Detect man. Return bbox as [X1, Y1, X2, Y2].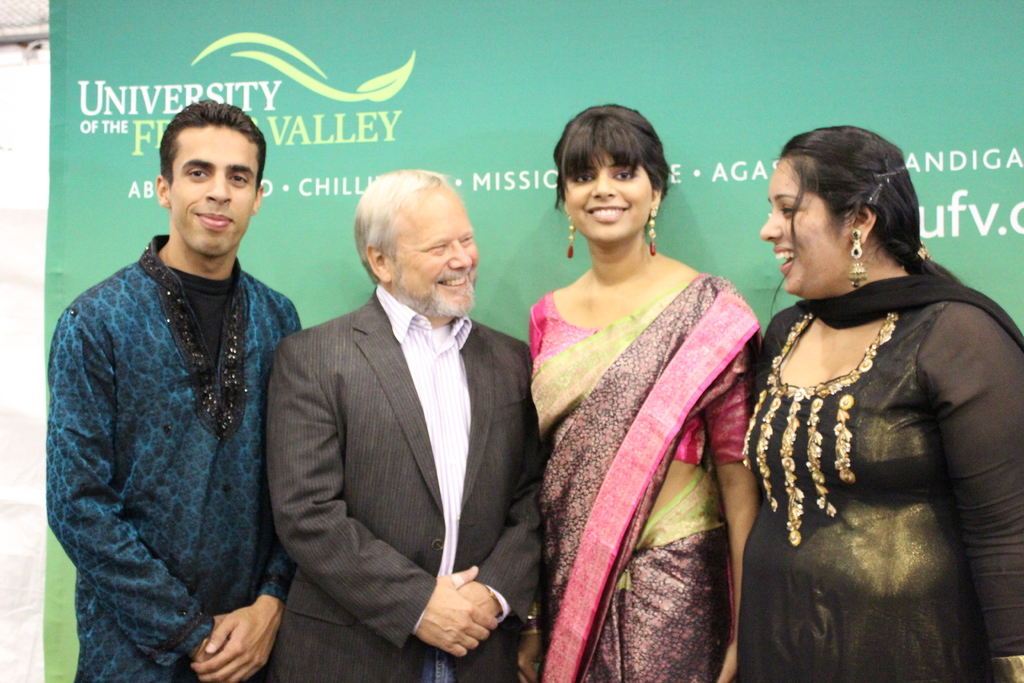
[260, 168, 543, 679].
